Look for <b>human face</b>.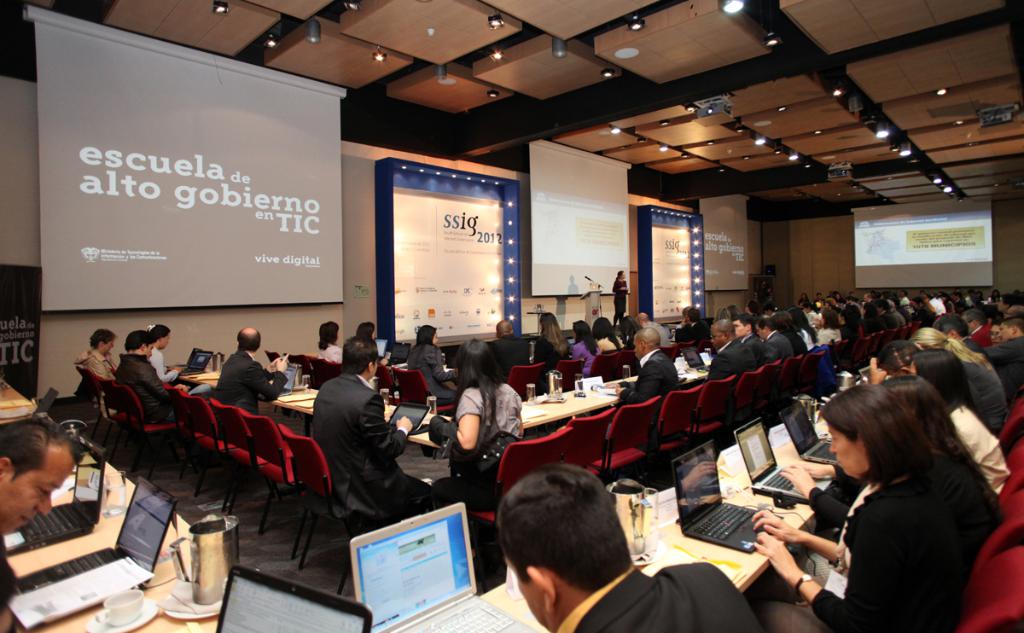
Found: bbox(144, 344, 156, 361).
